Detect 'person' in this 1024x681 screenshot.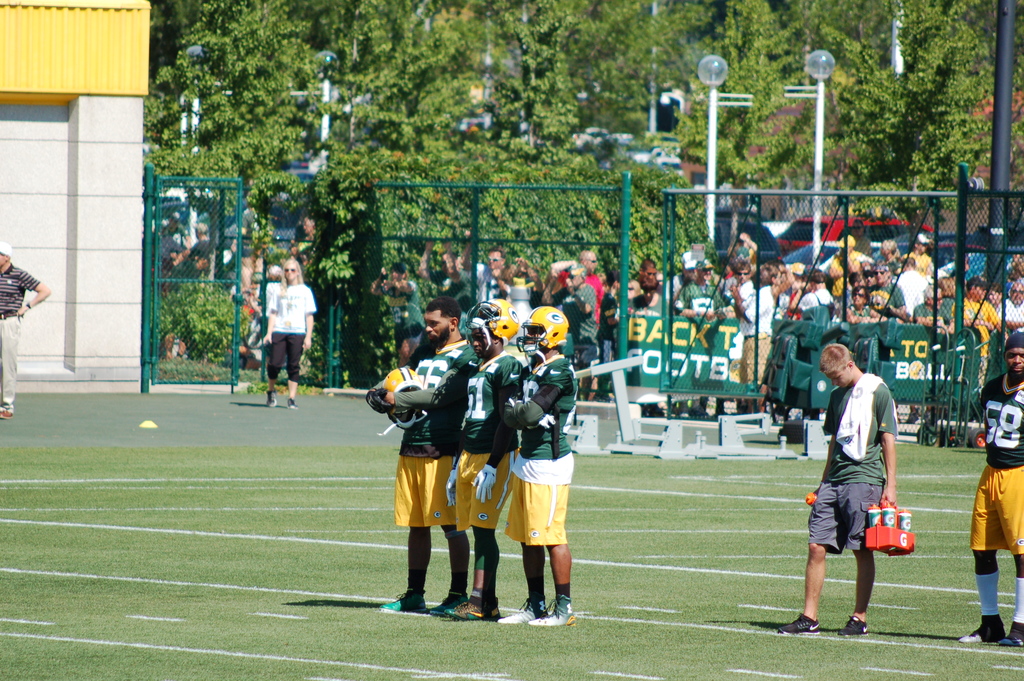
Detection: (0, 242, 51, 415).
